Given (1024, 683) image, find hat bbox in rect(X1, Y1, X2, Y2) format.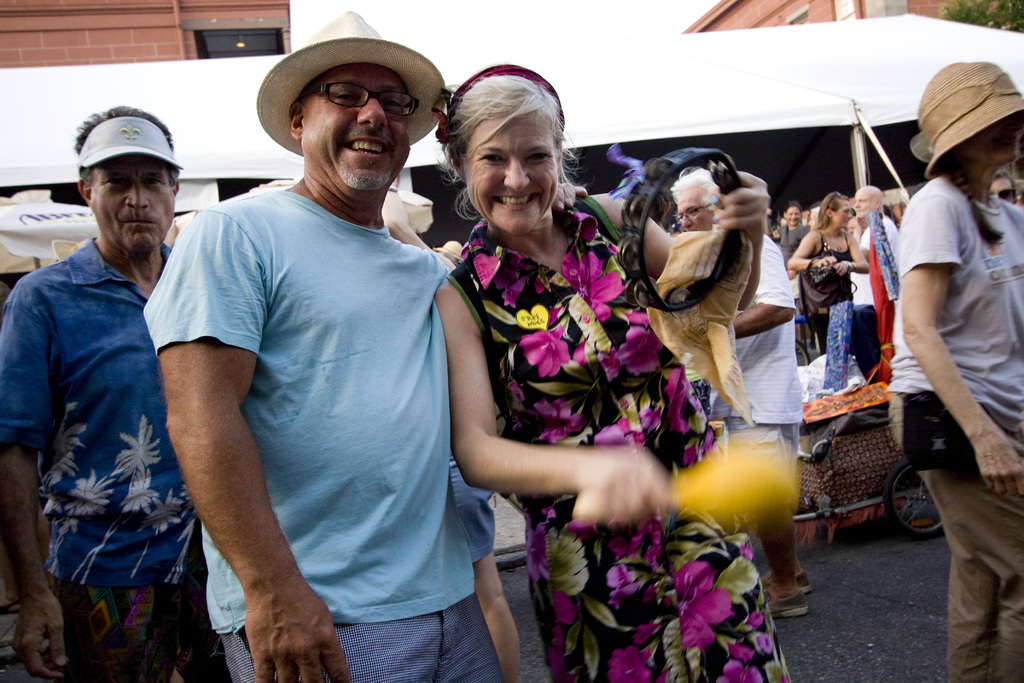
rect(917, 60, 1023, 179).
